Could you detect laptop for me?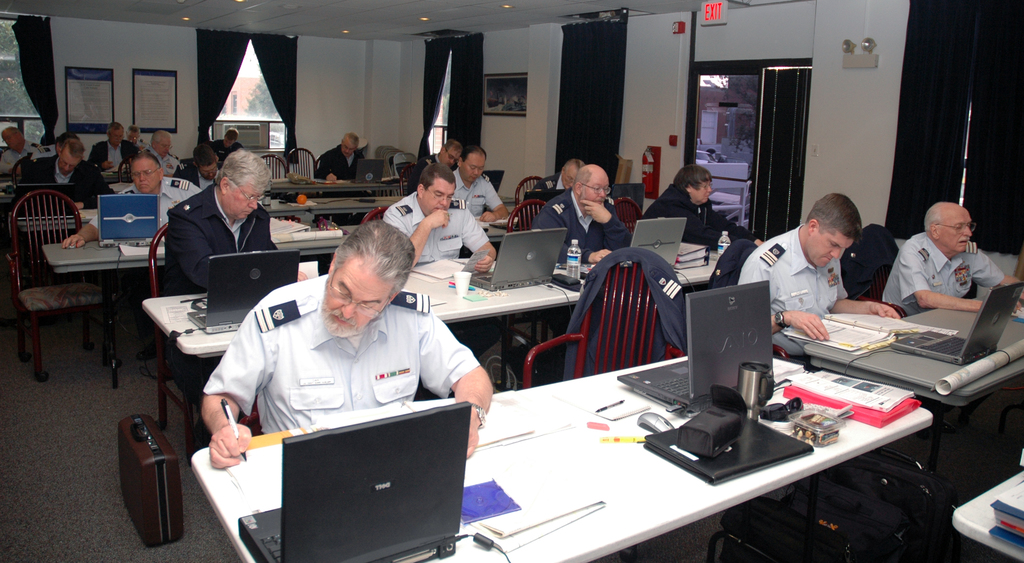
Detection result: box=[891, 282, 1023, 362].
